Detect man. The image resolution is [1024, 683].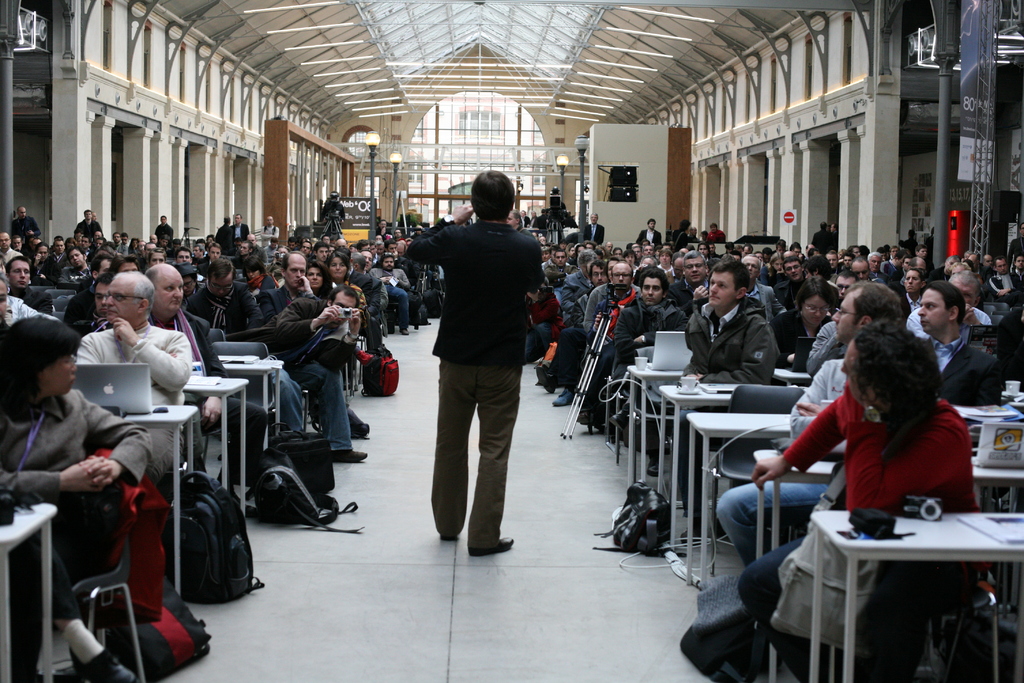
<box>611,272,688,481</box>.
